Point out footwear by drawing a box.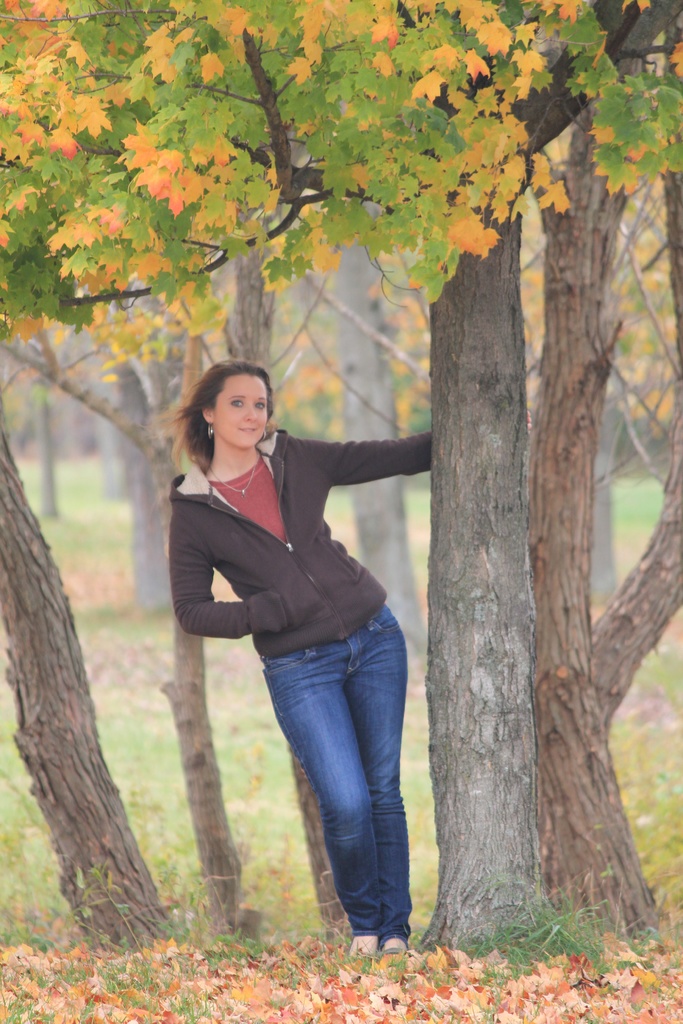
crop(379, 940, 411, 959).
